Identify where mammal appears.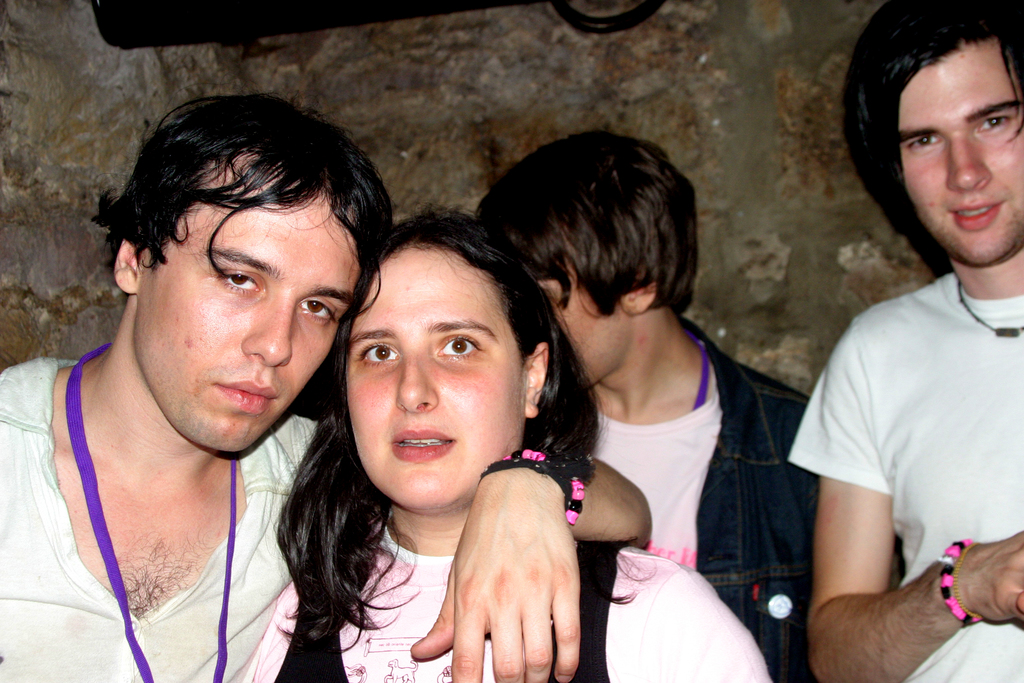
Appears at bbox=(474, 133, 815, 682).
